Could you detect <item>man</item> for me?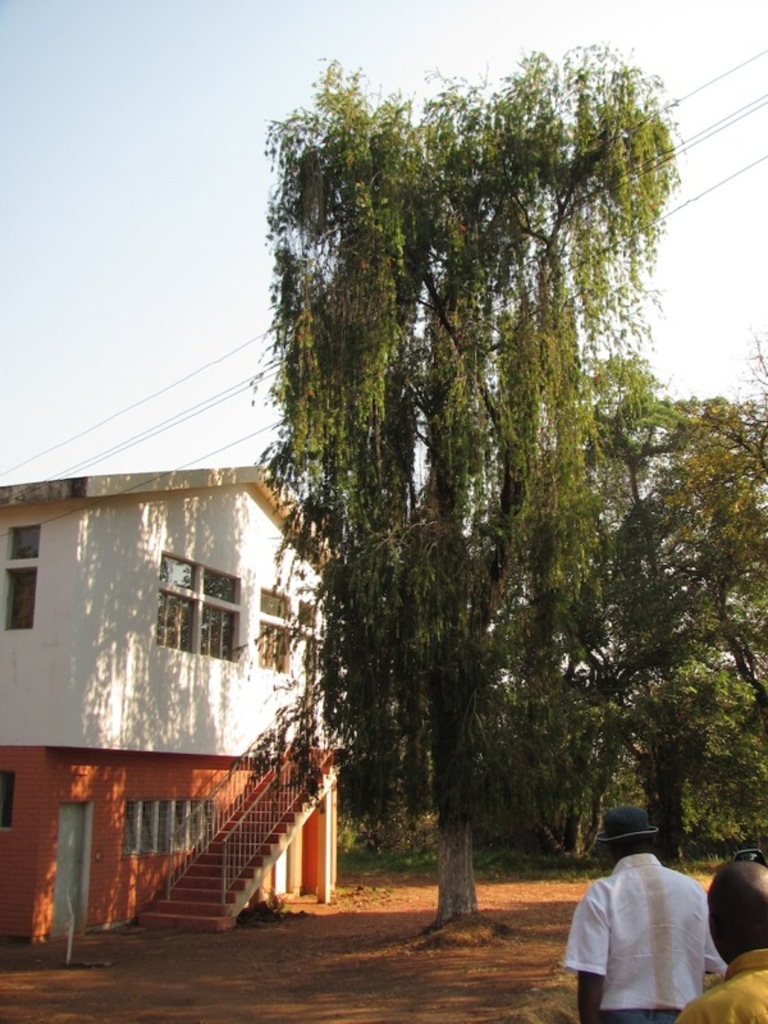
Detection result: box(672, 855, 767, 1023).
